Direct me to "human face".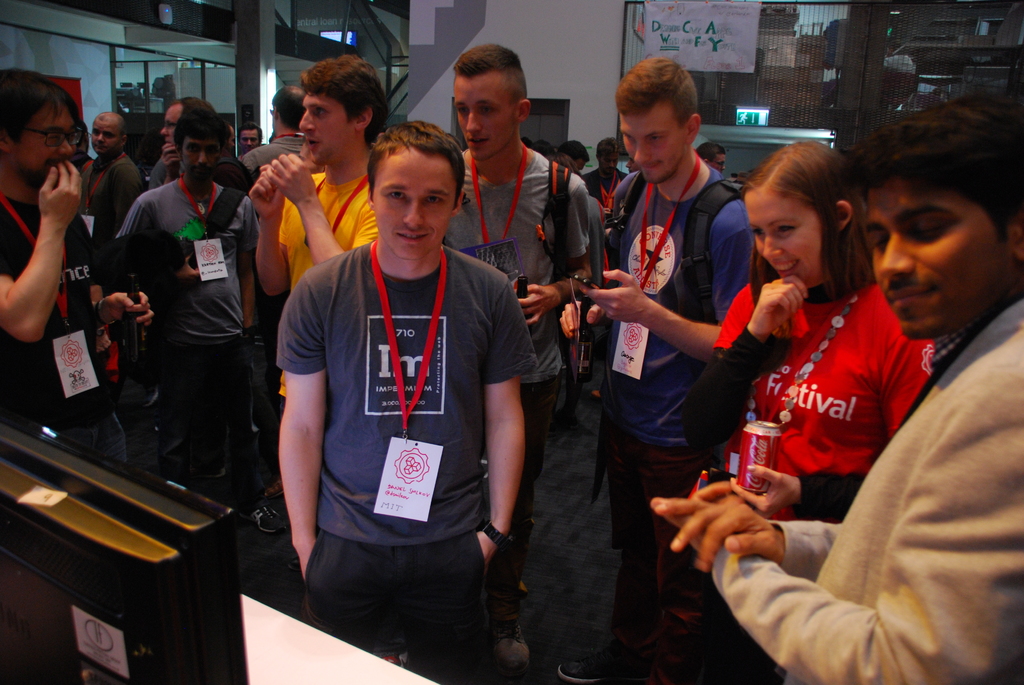
Direction: select_region(159, 104, 179, 145).
